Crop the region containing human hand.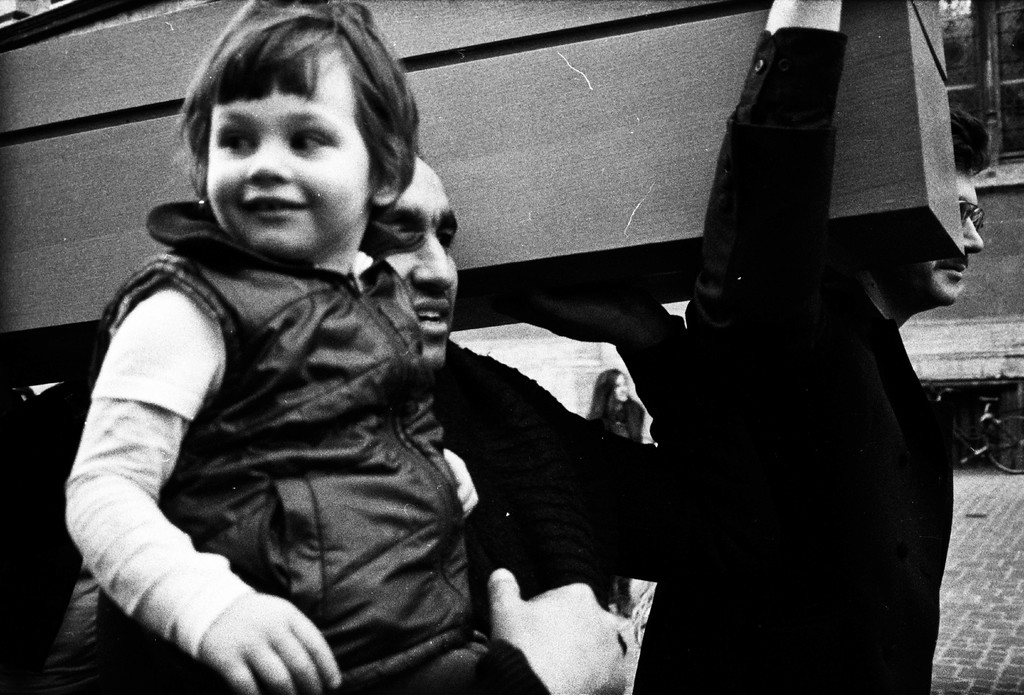
Crop region: l=484, t=565, r=634, b=694.
